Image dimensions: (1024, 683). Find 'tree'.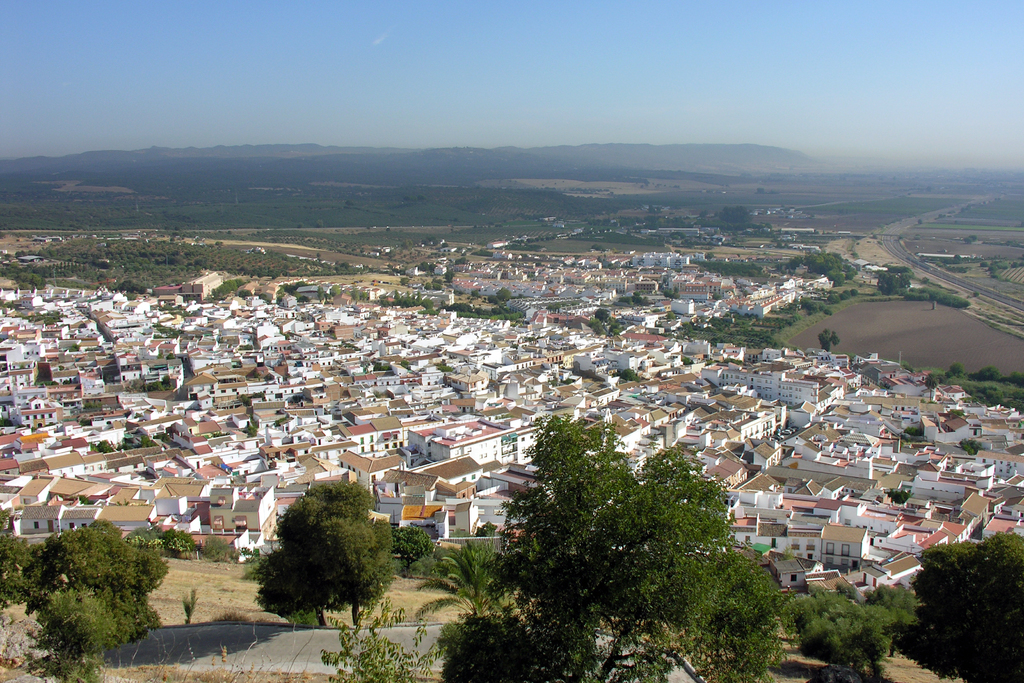
Rect(497, 414, 732, 682).
